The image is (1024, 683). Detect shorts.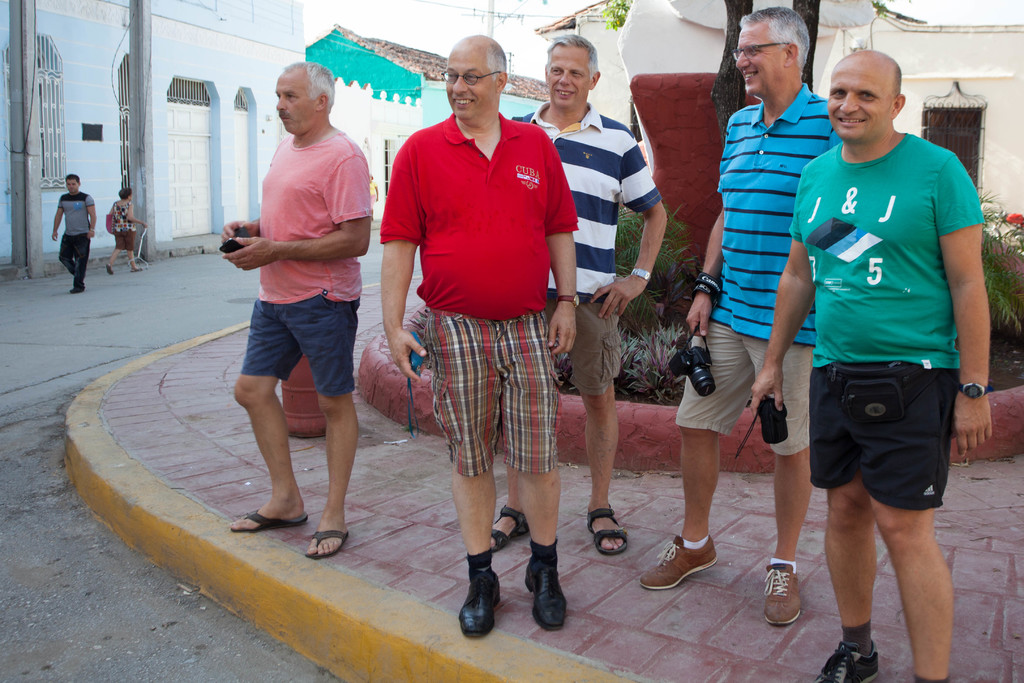
Detection: x1=676, y1=320, x2=815, y2=458.
